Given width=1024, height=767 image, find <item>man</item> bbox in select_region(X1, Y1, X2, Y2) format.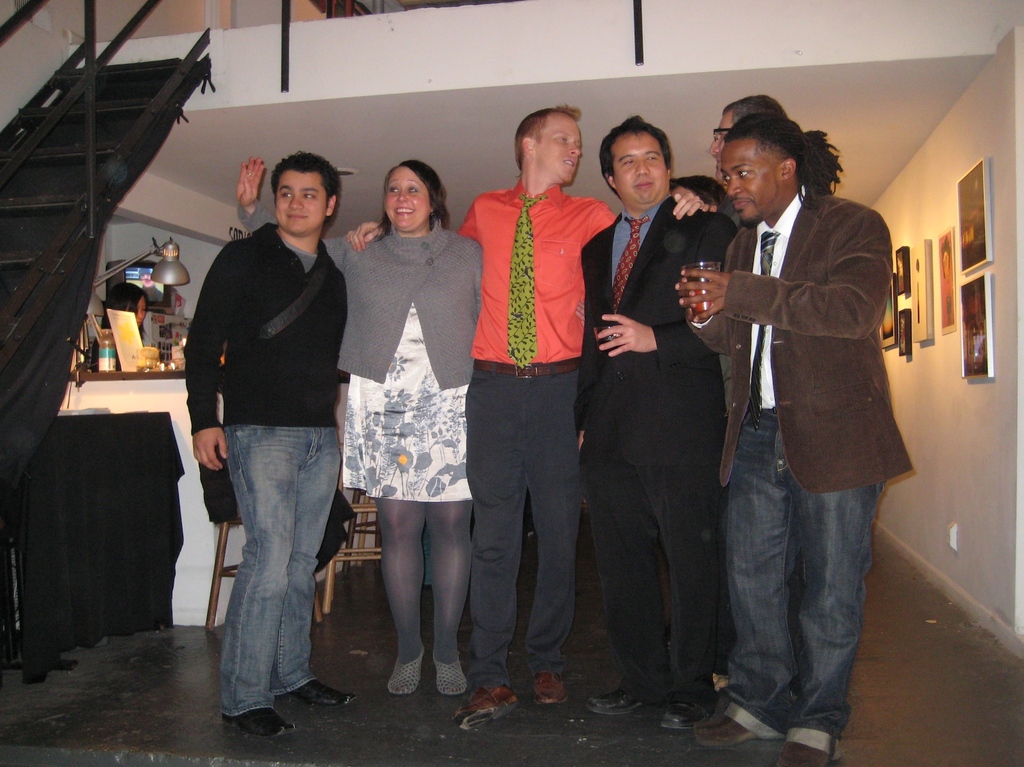
select_region(707, 92, 793, 226).
